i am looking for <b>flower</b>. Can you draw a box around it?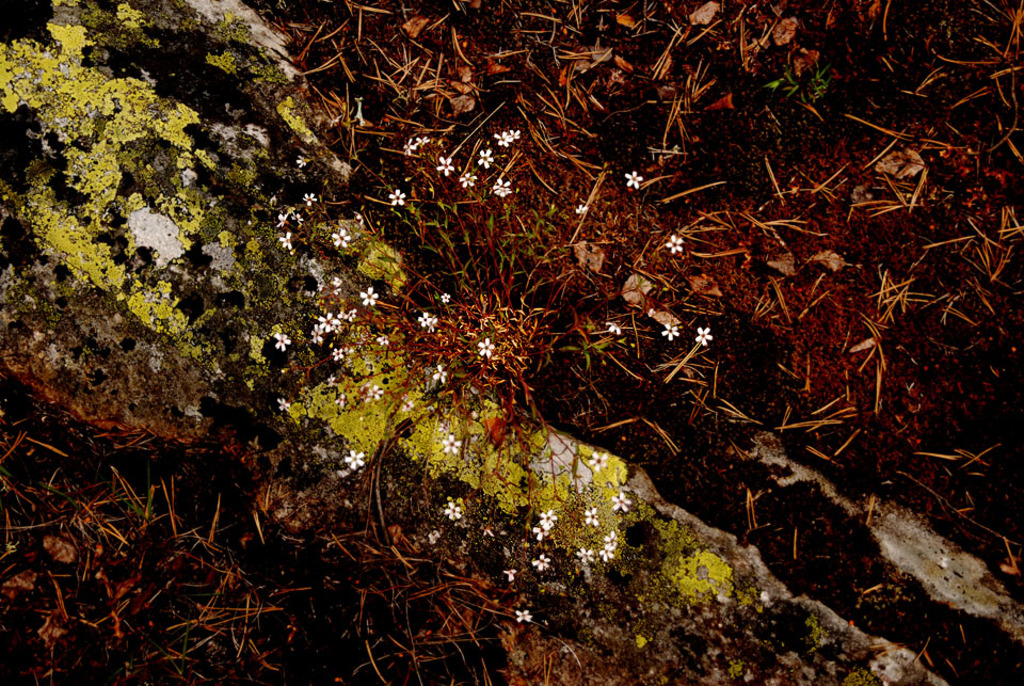
Sure, the bounding box is pyautogui.locateOnScreen(605, 529, 619, 542).
